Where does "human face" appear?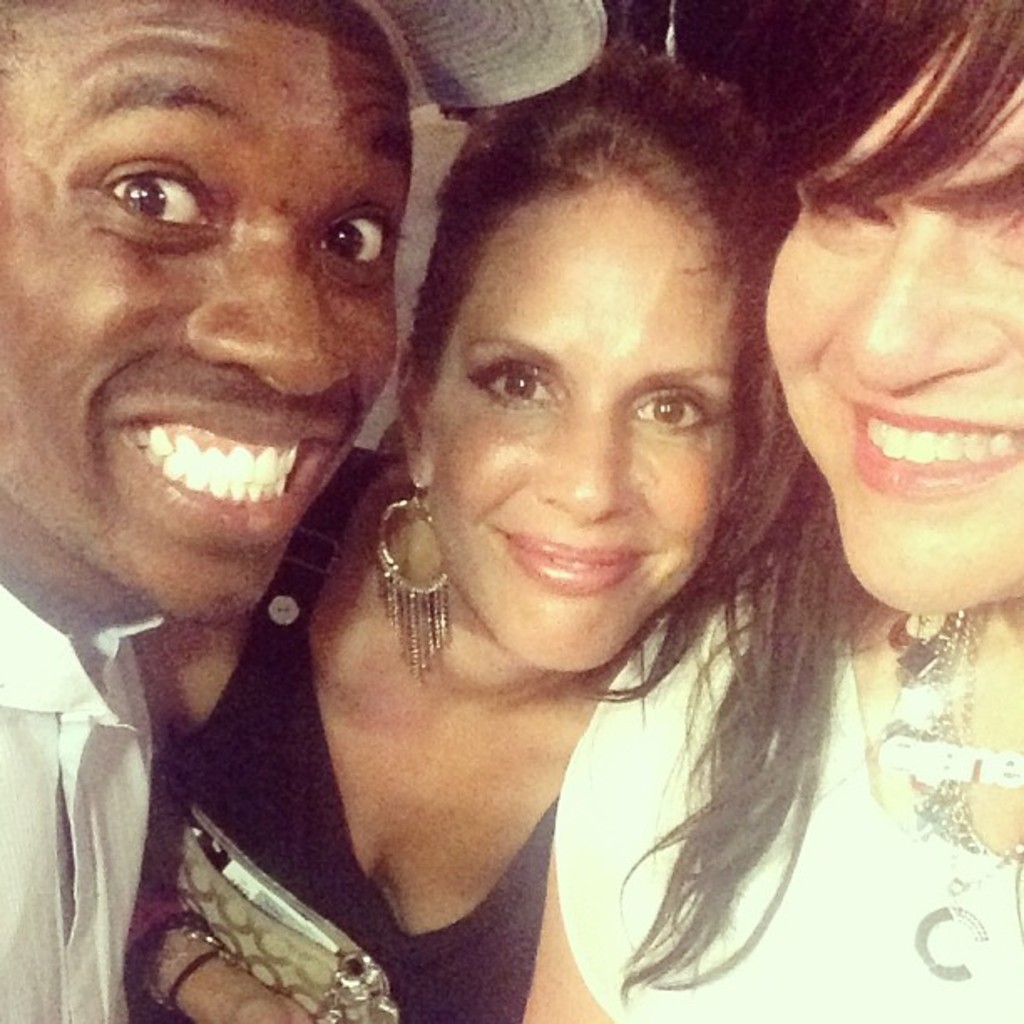
Appears at locate(428, 174, 724, 664).
